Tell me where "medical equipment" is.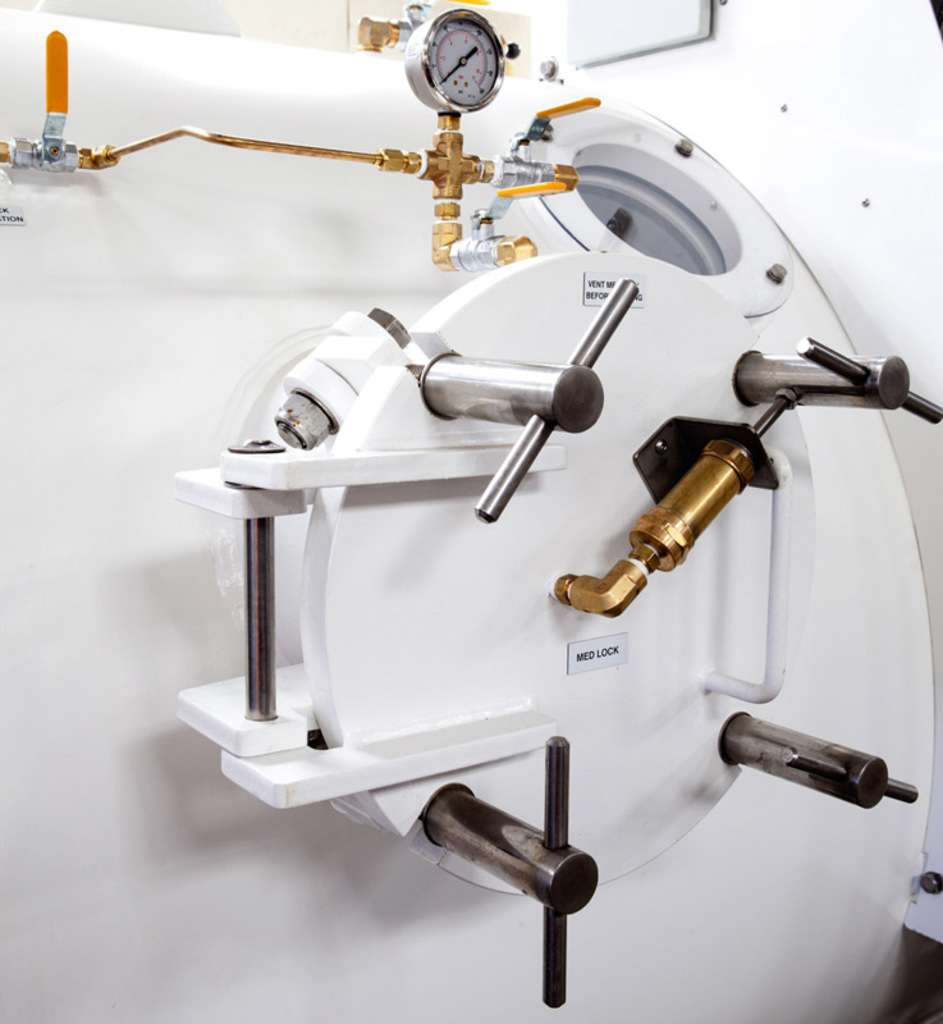
"medical equipment" is at [left=31, top=4, right=942, bottom=1023].
